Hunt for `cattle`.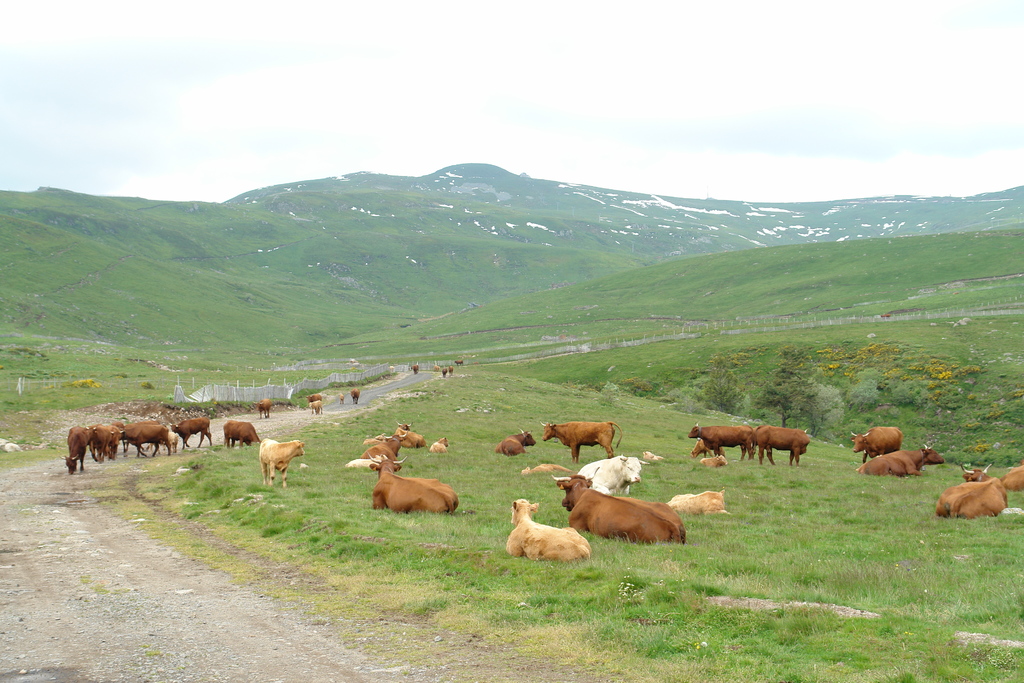
Hunted down at box=[857, 441, 948, 475].
